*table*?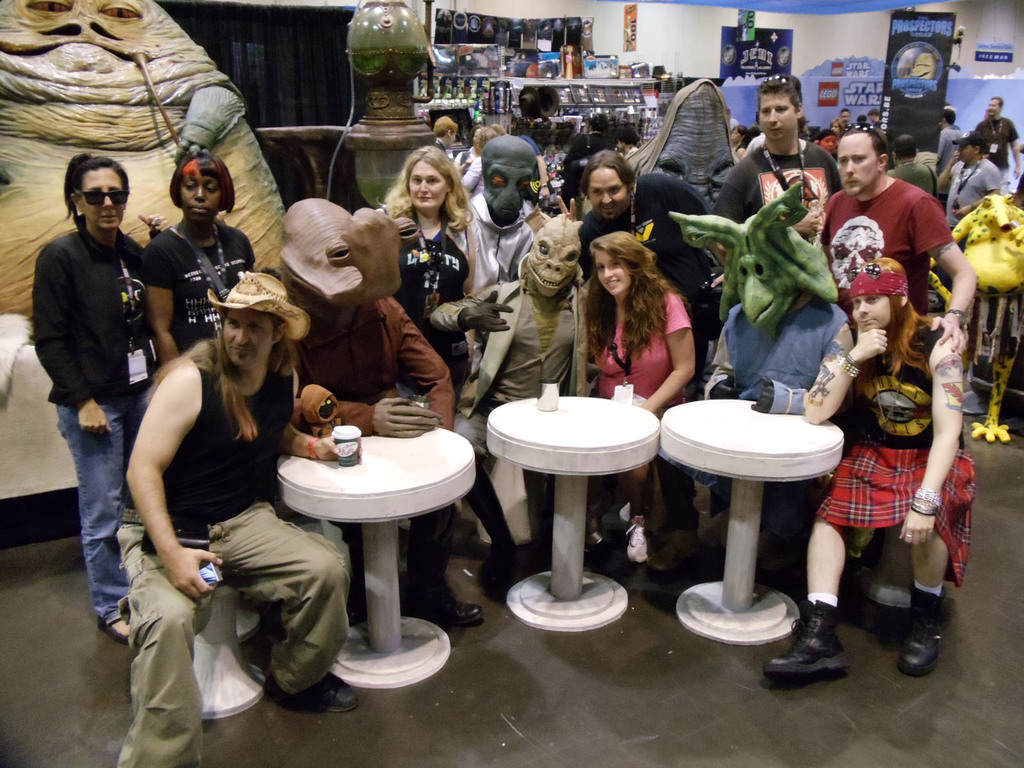
x1=484, y1=396, x2=660, y2=634
